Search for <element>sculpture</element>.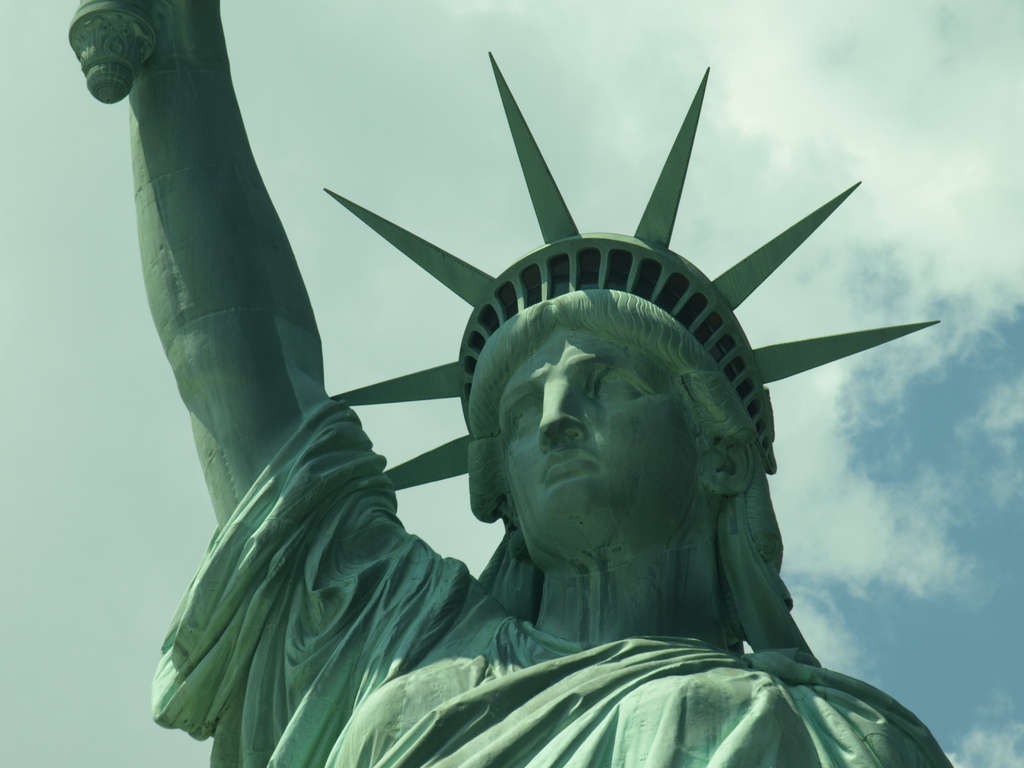
Found at {"x1": 68, "y1": 0, "x2": 962, "y2": 767}.
